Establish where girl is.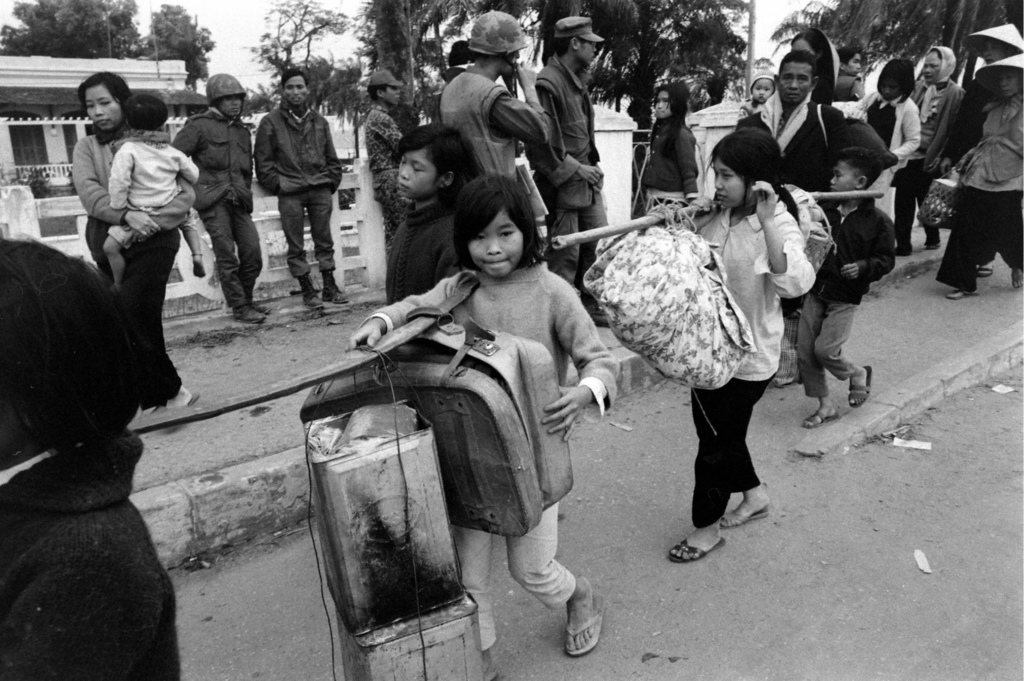
Established at 349:175:607:680.
